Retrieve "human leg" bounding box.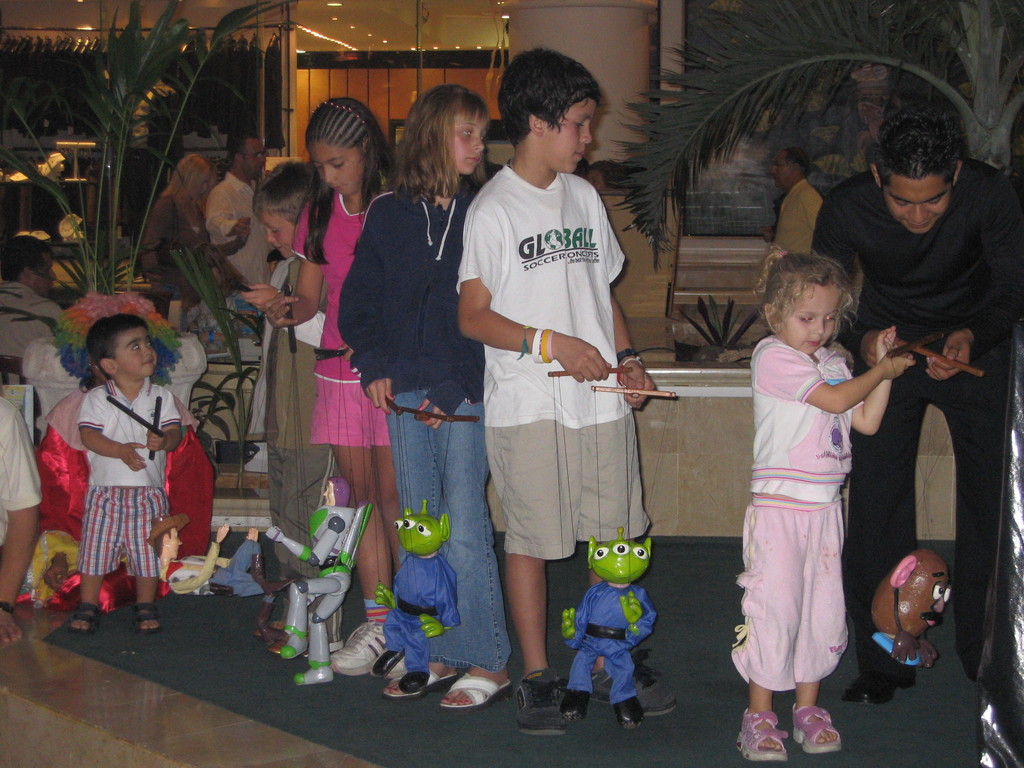
Bounding box: <bbox>502, 430, 557, 737</bbox>.
